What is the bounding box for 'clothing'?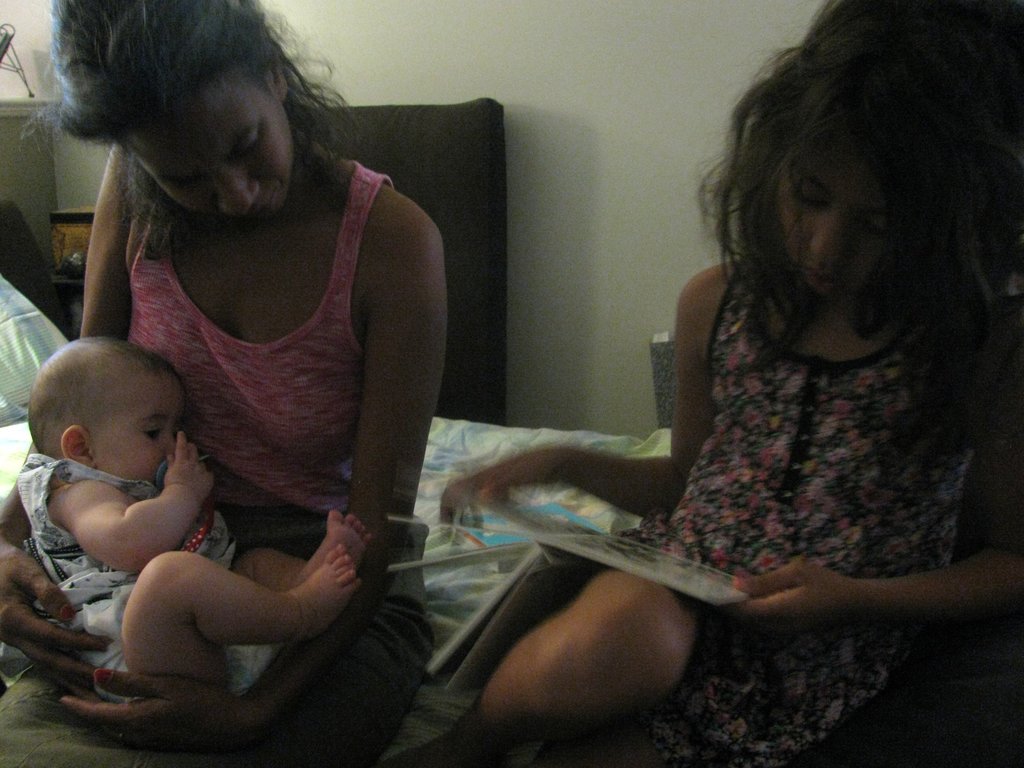
bbox(17, 454, 289, 703).
